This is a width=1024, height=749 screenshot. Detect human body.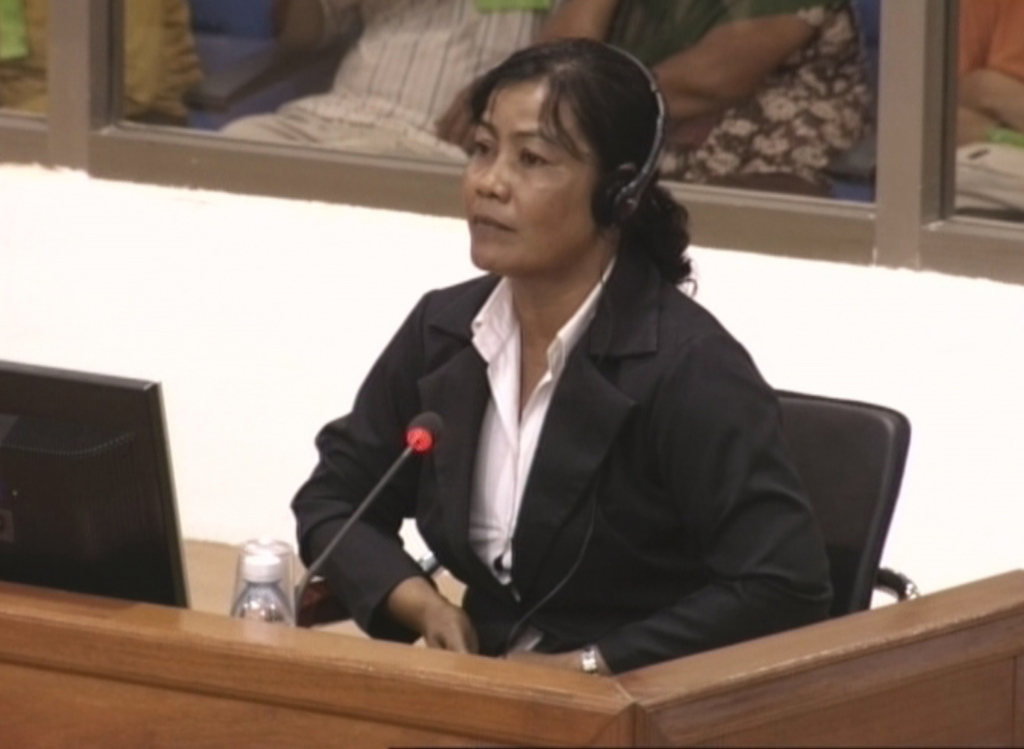
select_region(316, 47, 782, 702).
